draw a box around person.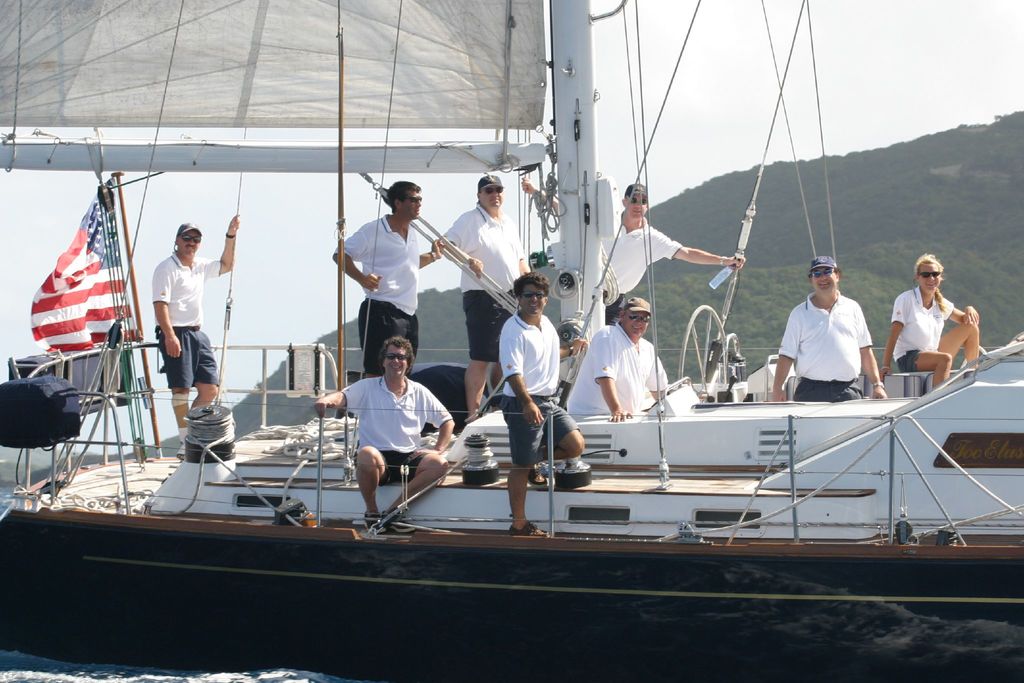
x1=600, y1=181, x2=742, y2=325.
